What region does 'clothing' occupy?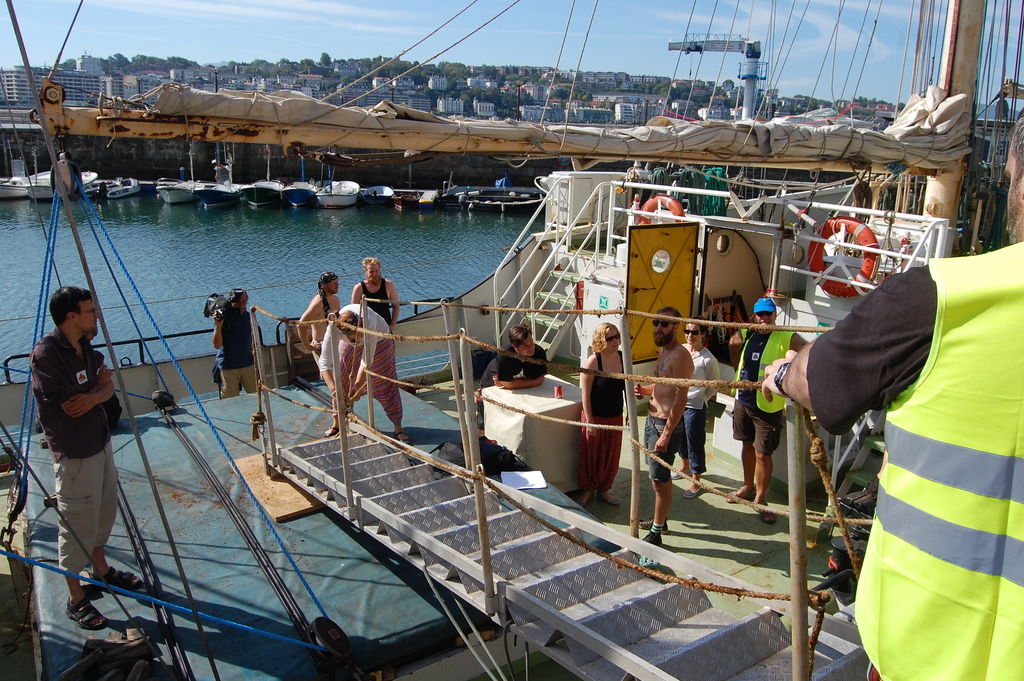
bbox=(359, 282, 392, 329).
